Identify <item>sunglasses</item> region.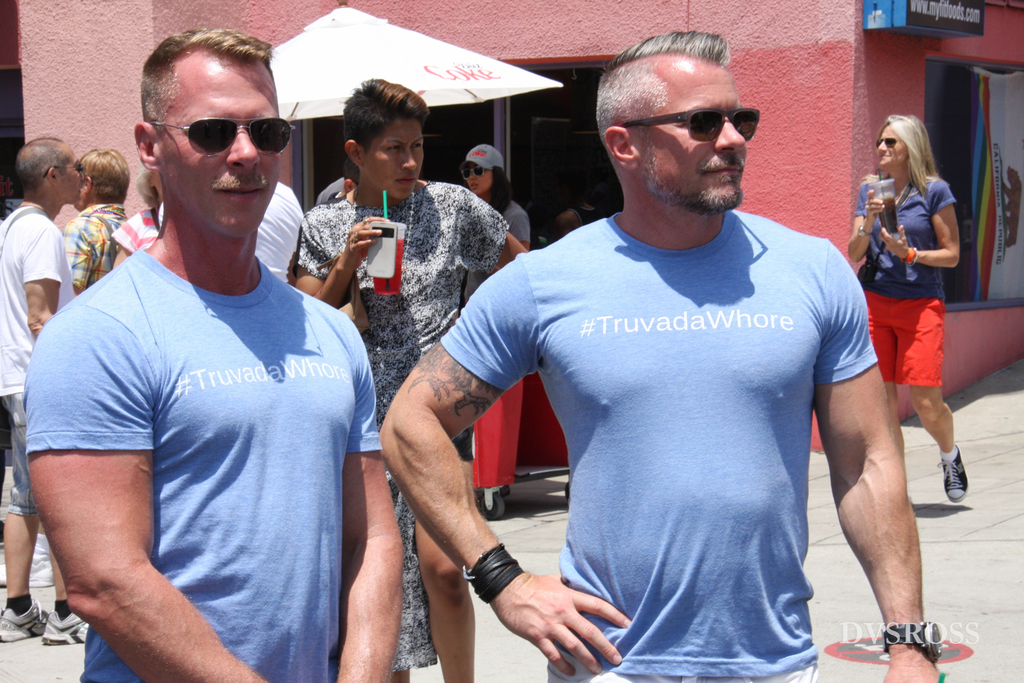
Region: locate(152, 113, 292, 155).
